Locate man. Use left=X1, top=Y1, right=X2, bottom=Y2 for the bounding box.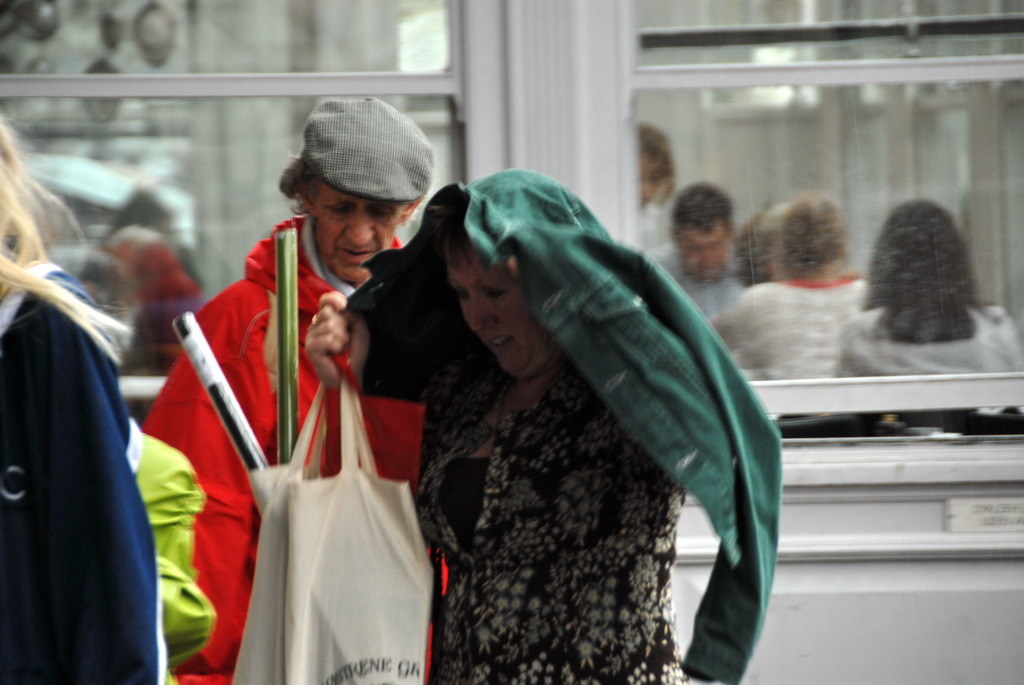
left=649, top=184, right=745, bottom=320.
